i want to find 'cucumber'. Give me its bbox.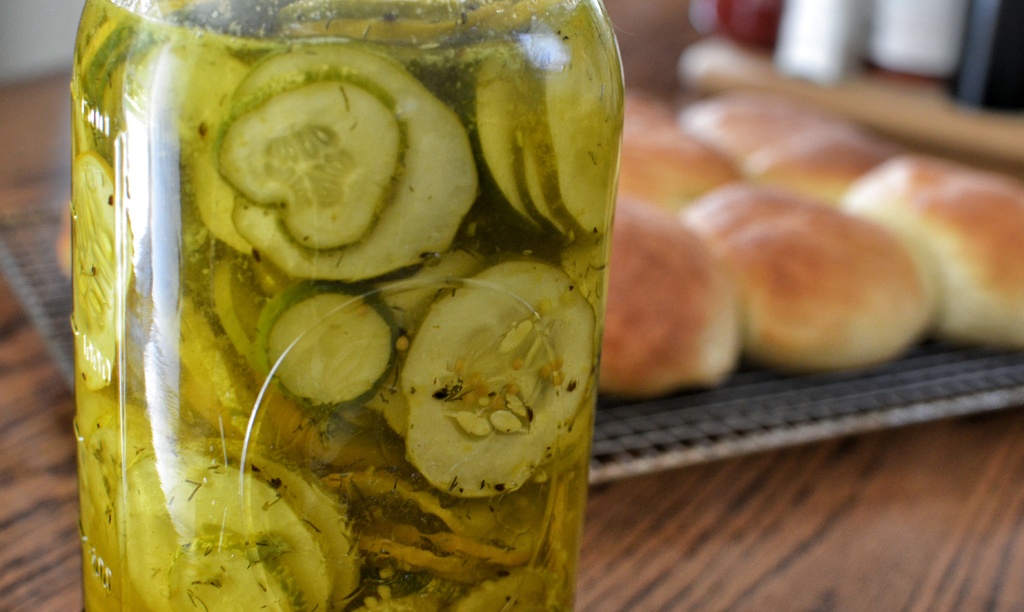
left=400, top=249, right=598, bottom=497.
